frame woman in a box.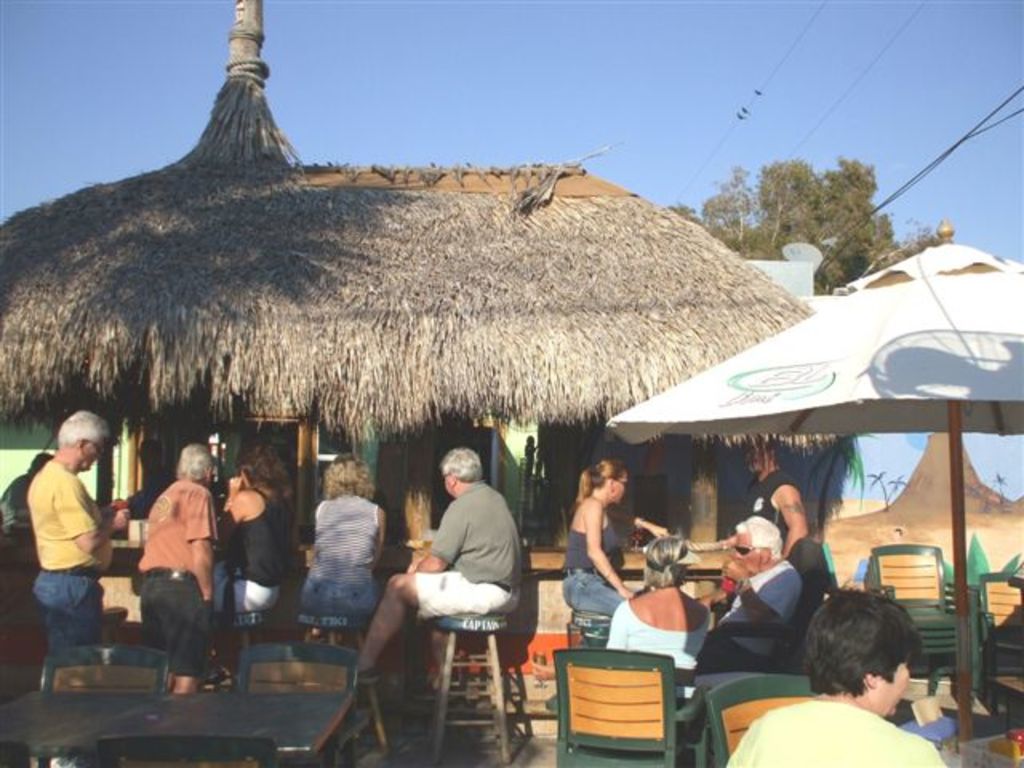
crop(725, 582, 950, 766).
